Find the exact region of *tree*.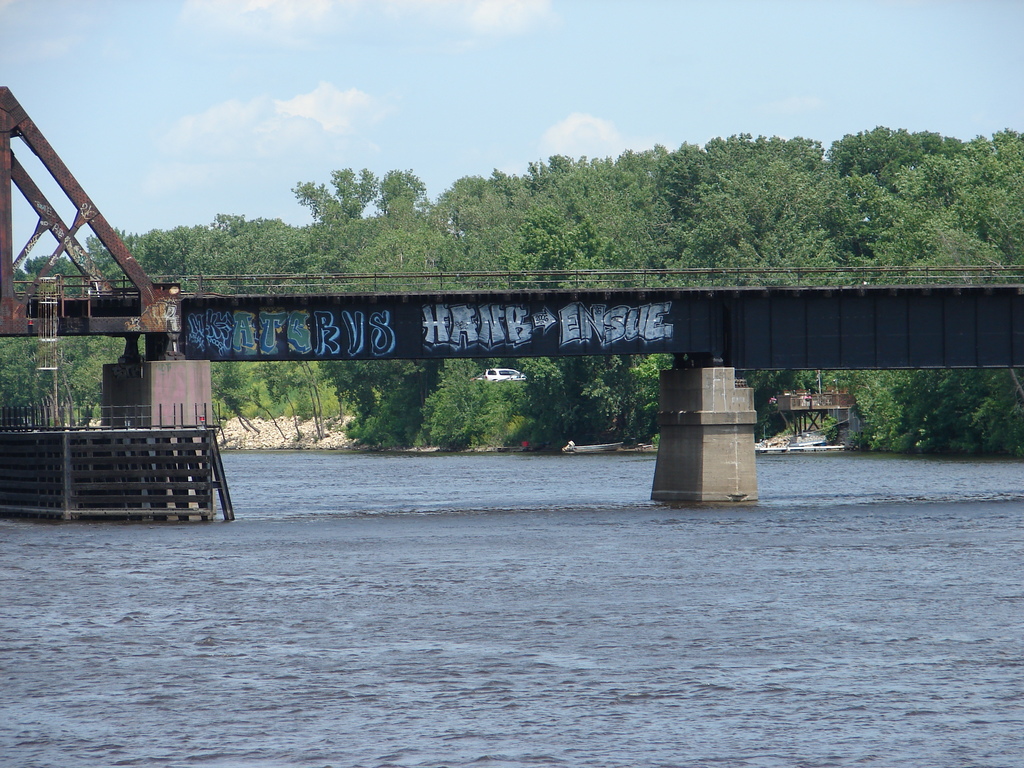
Exact region: bbox(526, 155, 595, 206).
